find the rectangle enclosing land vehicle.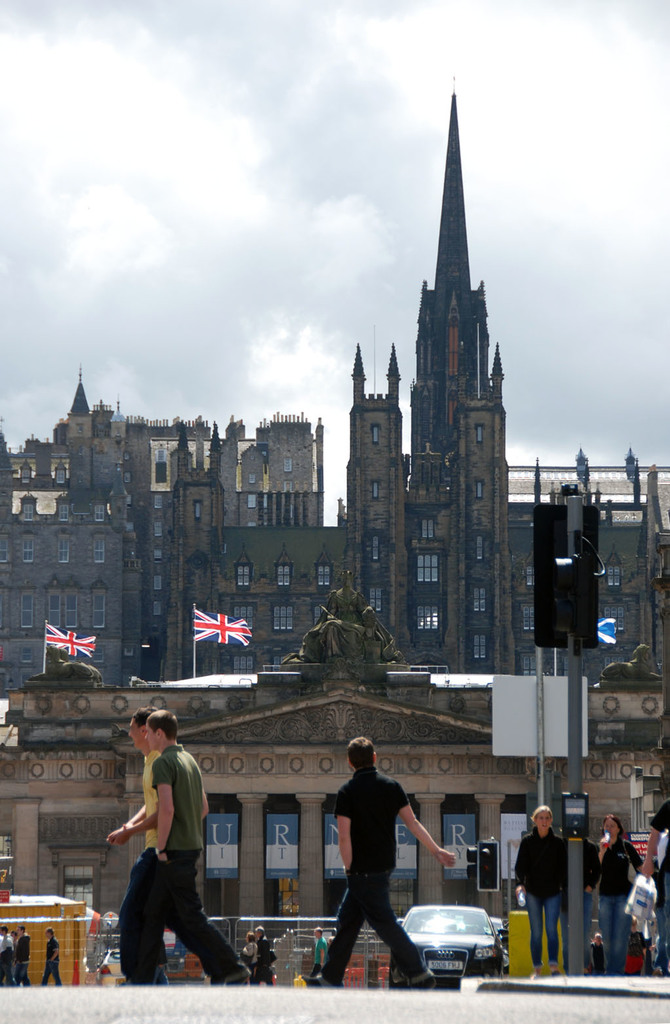
pyautogui.locateOnScreen(95, 946, 128, 988).
